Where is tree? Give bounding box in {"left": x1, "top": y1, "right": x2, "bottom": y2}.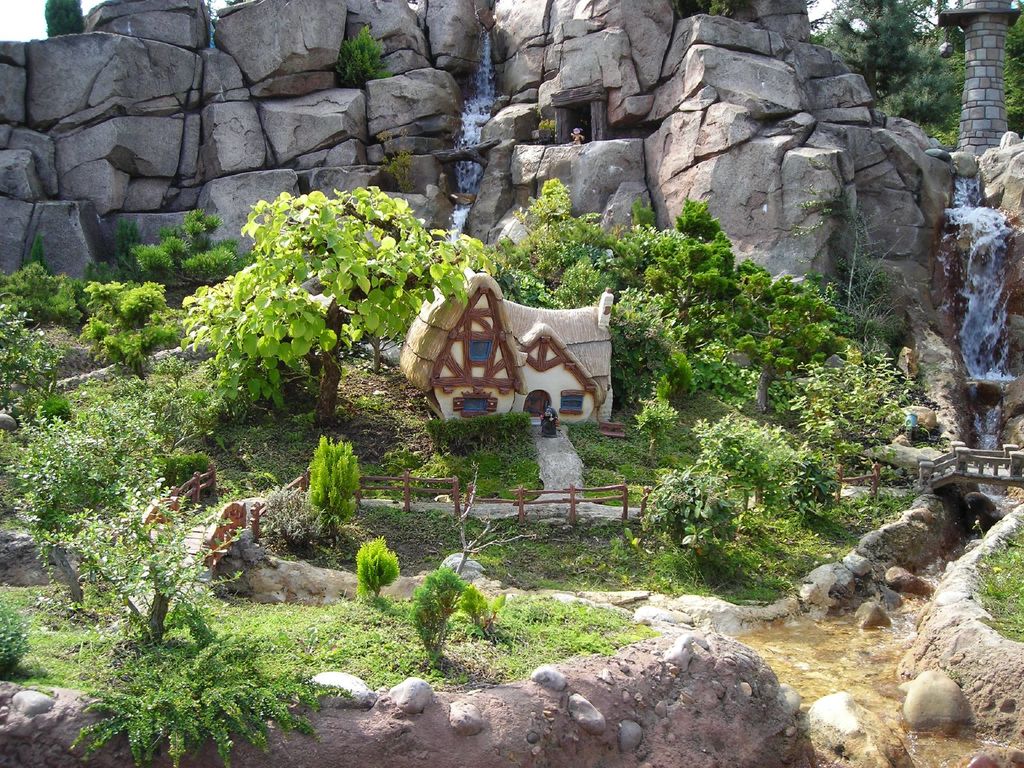
{"left": 188, "top": 177, "right": 493, "bottom": 426}.
